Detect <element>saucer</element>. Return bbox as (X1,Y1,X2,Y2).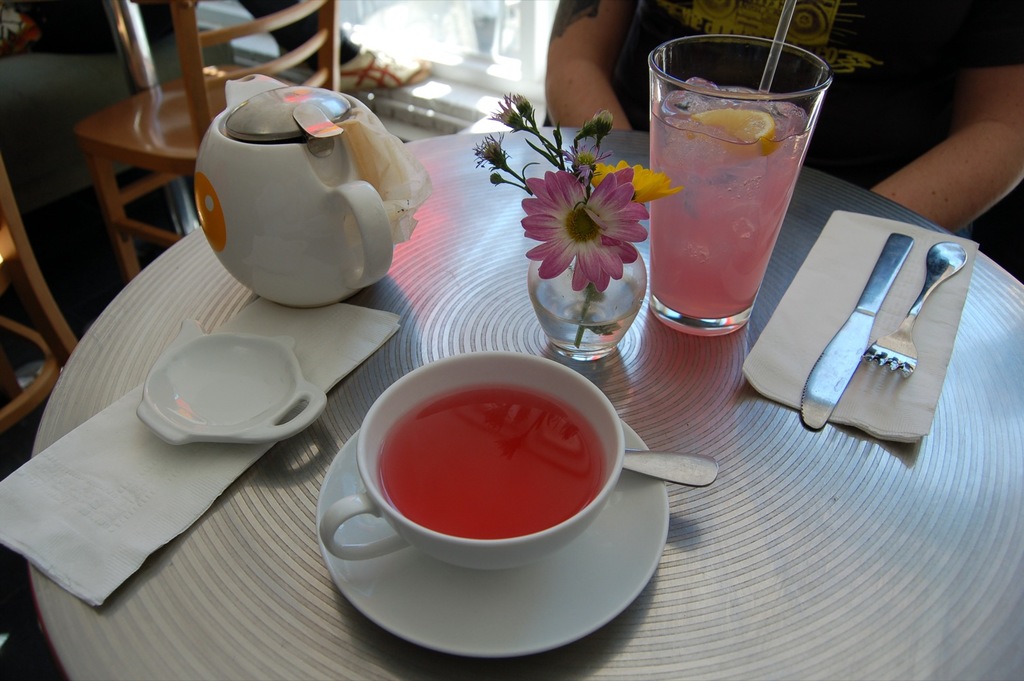
(314,417,671,660).
